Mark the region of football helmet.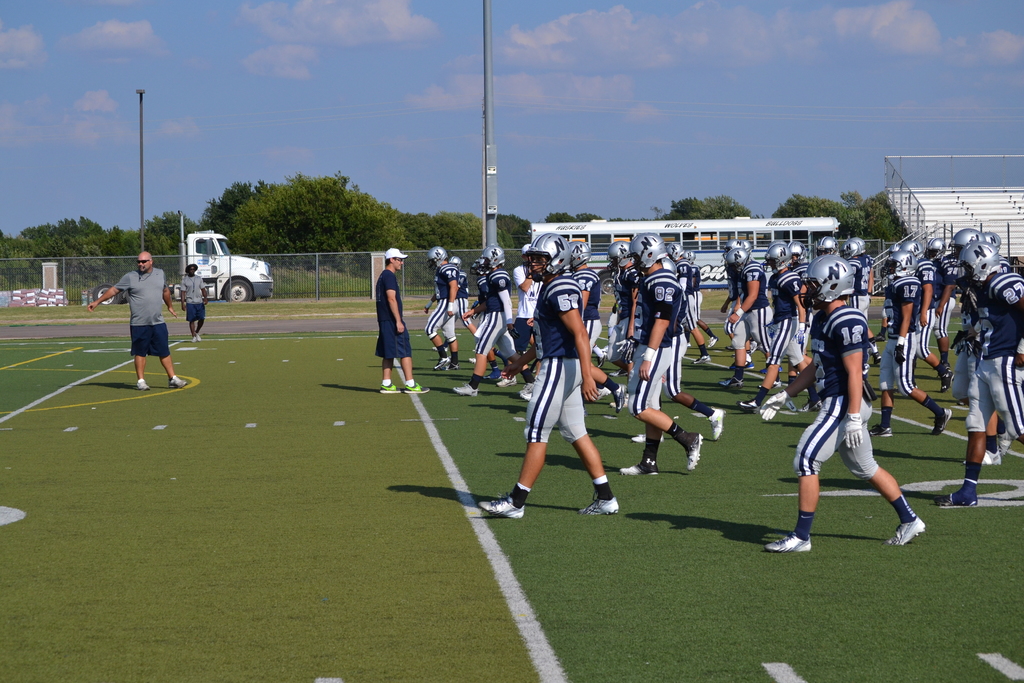
Region: detection(947, 233, 981, 262).
